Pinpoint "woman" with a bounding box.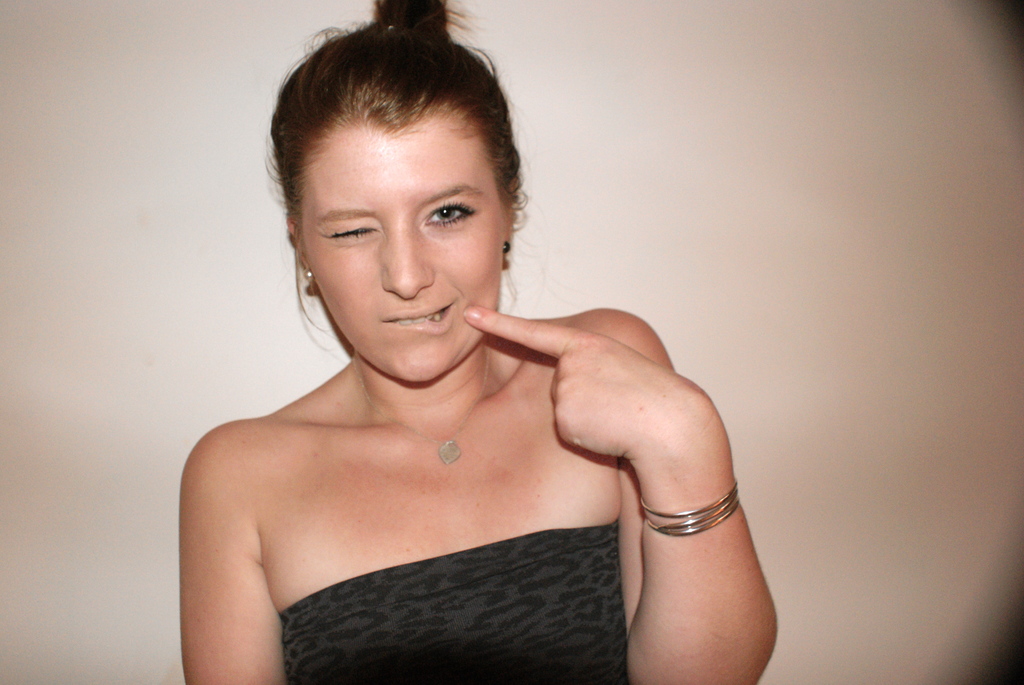
rect(168, 52, 774, 684).
